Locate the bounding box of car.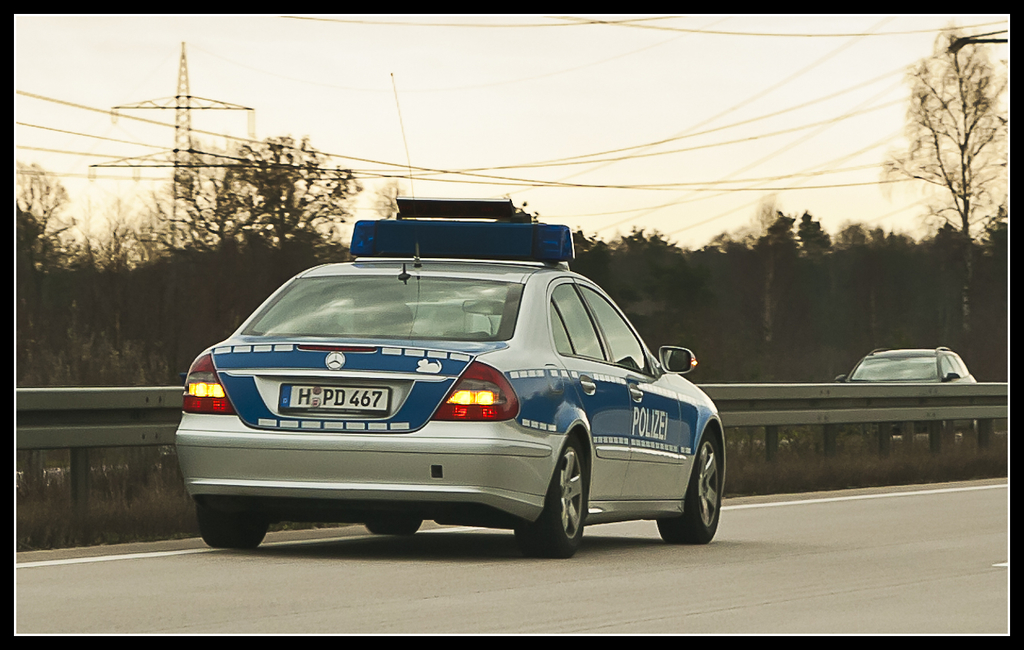
Bounding box: 171,225,737,562.
